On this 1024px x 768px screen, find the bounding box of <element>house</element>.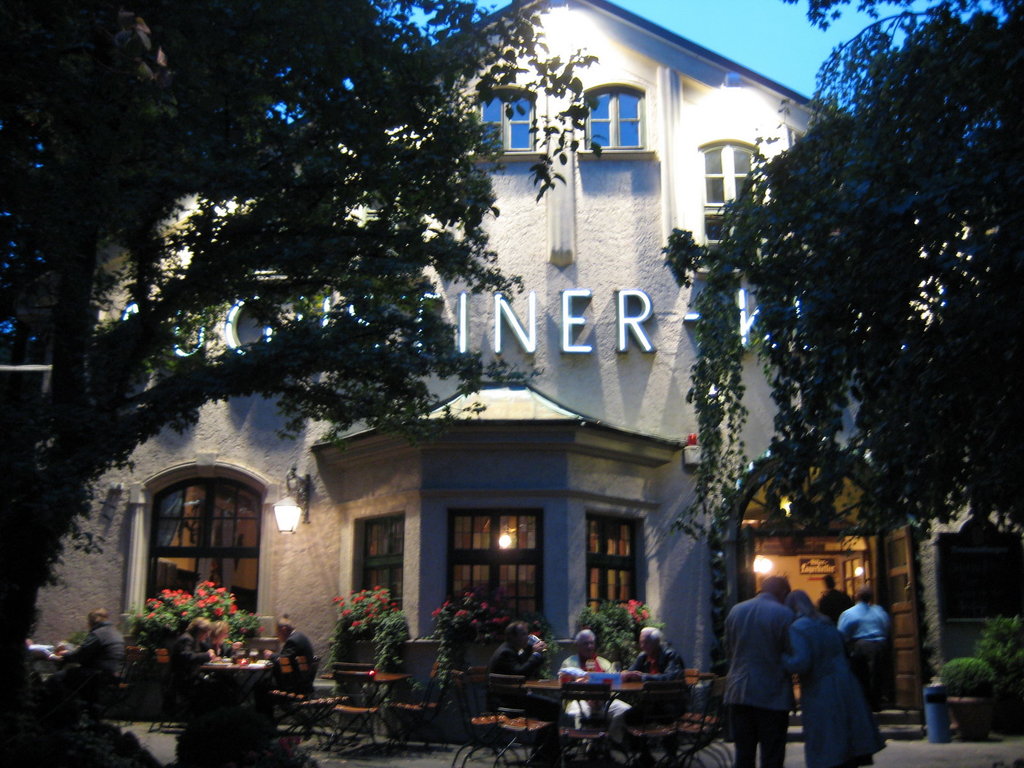
Bounding box: [x1=143, y1=31, x2=953, y2=678].
